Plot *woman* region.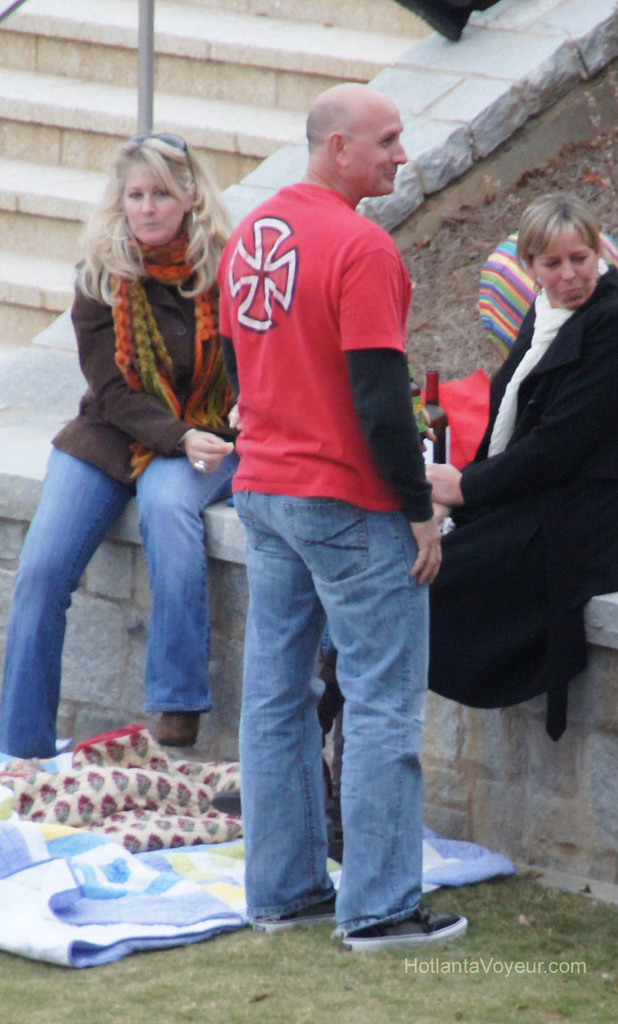
Plotted at 0/132/240/776.
